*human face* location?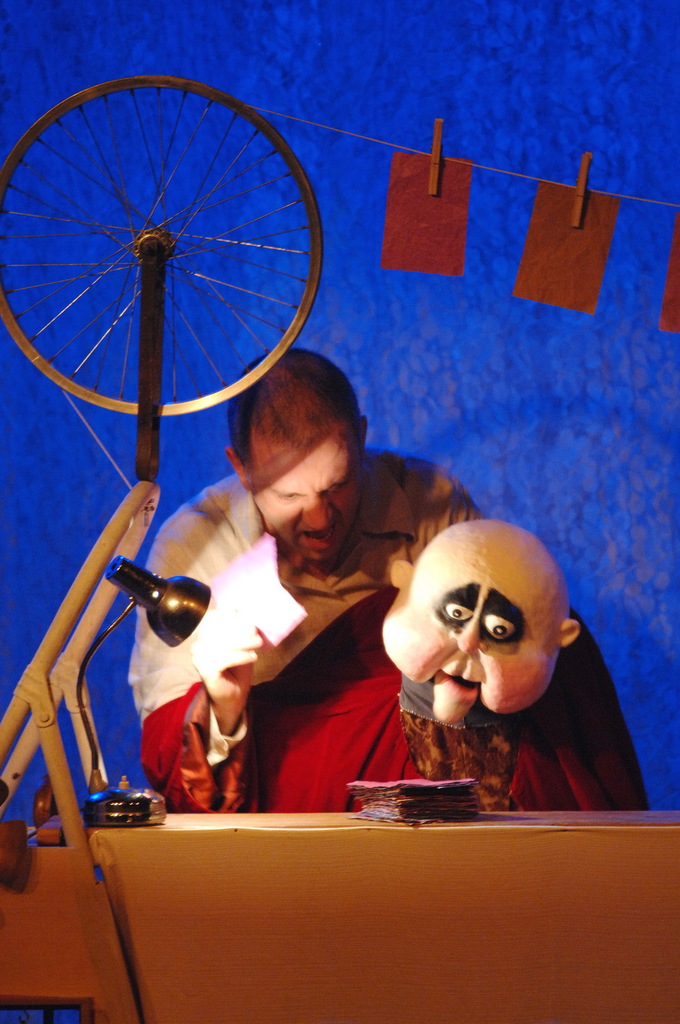
385:538:576:738
